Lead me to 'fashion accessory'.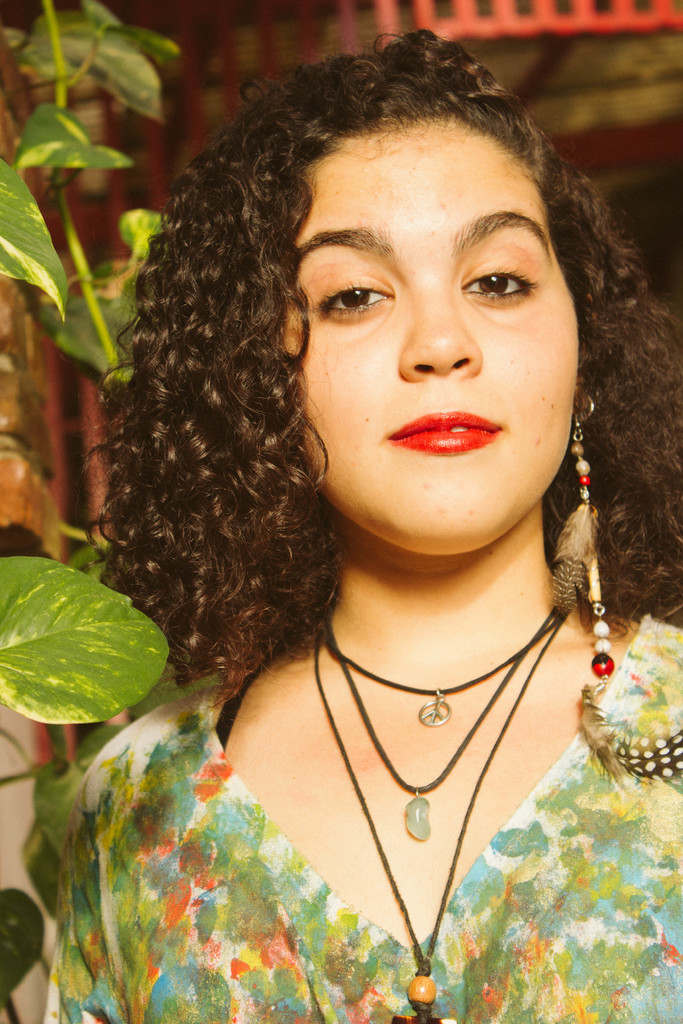
Lead to <bbox>325, 598, 570, 841</bbox>.
